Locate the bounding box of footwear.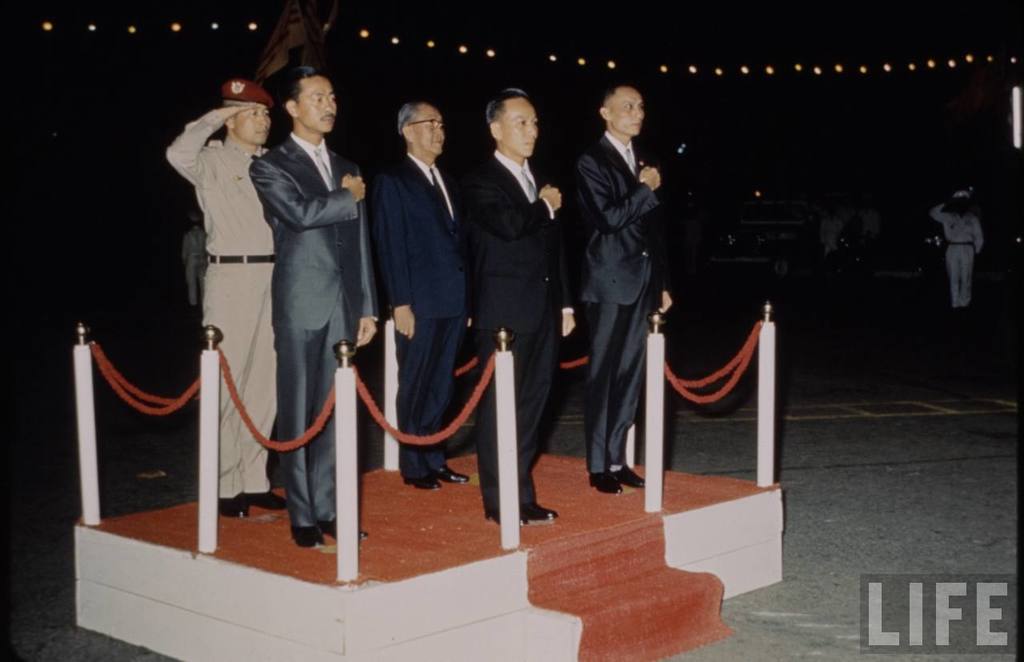
Bounding box: bbox(318, 520, 367, 543).
